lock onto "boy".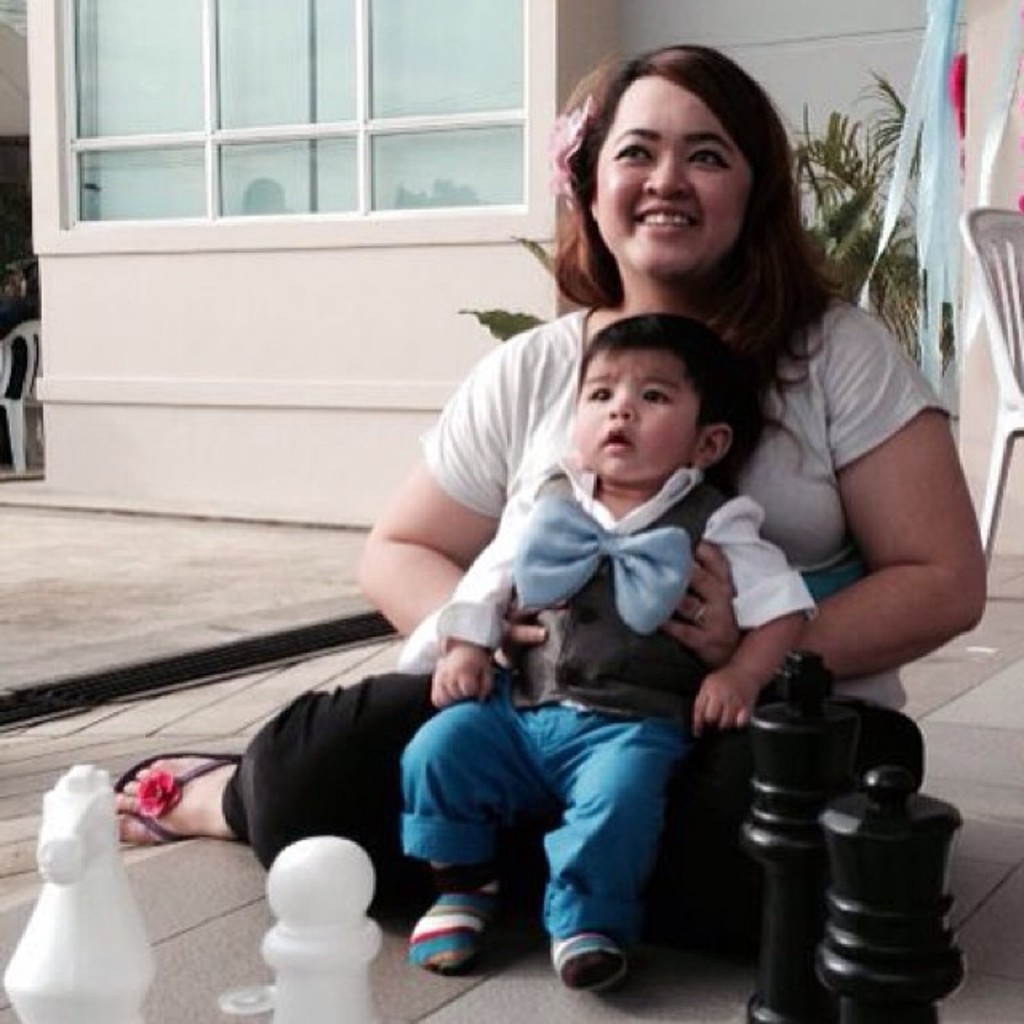
Locked: region(392, 299, 842, 984).
